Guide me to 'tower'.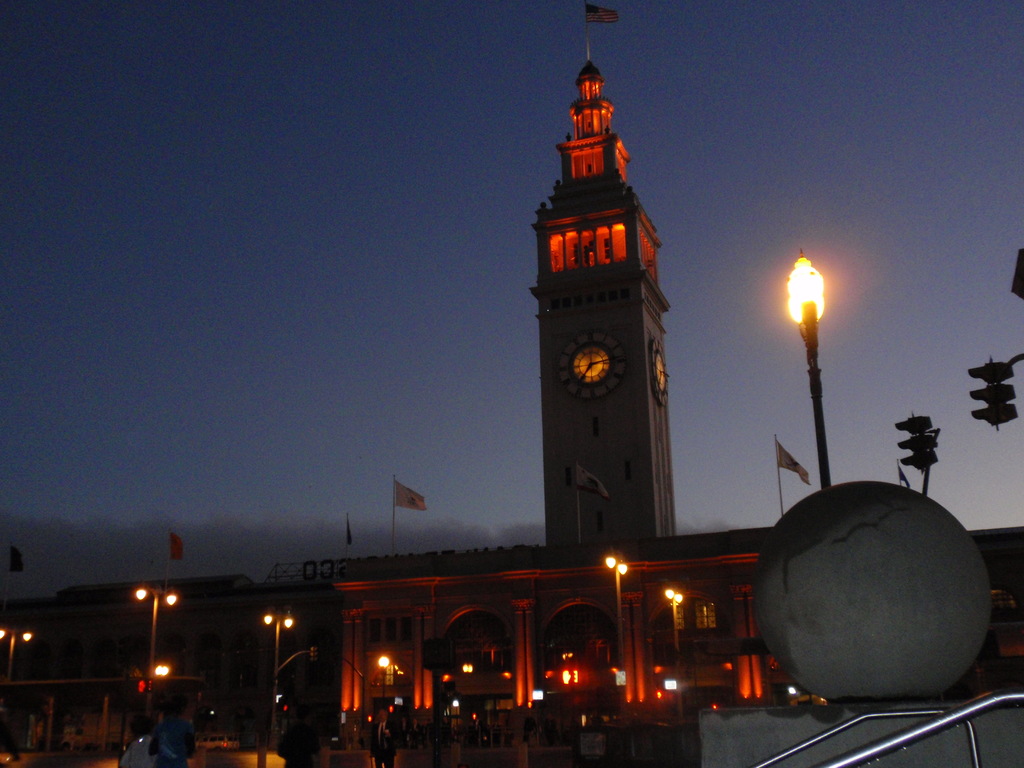
Guidance: select_region(509, 126, 675, 551).
